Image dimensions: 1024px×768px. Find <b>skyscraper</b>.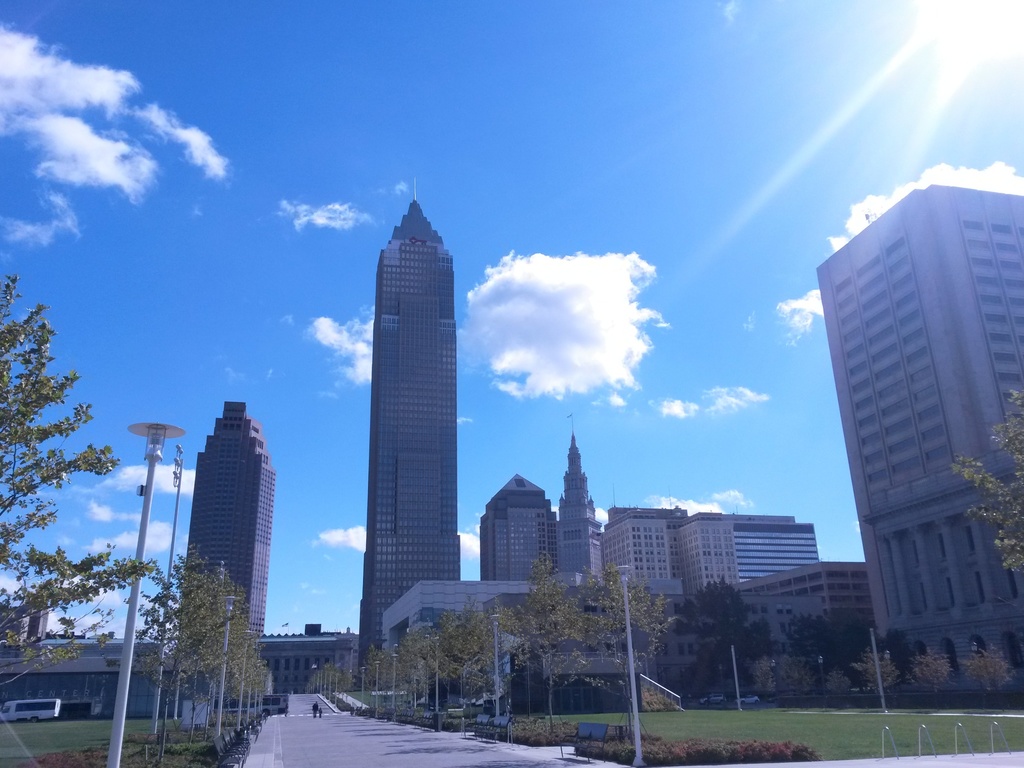
x1=348, y1=179, x2=465, y2=692.
